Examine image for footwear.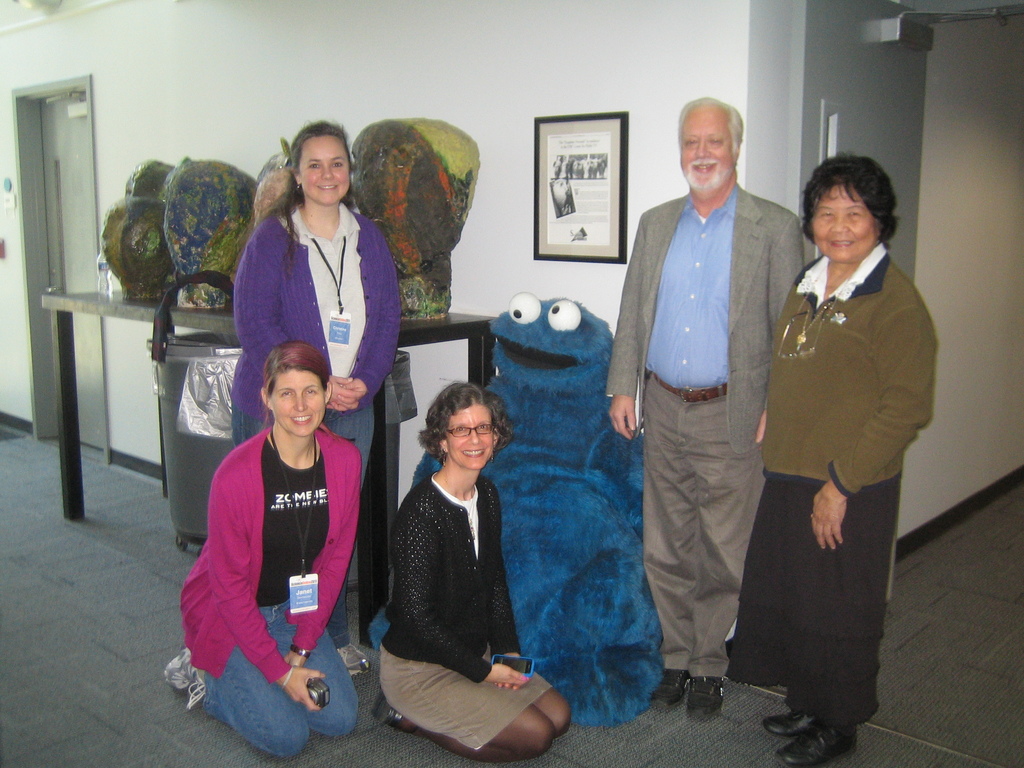
Examination result: box=[337, 643, 374, 682].
